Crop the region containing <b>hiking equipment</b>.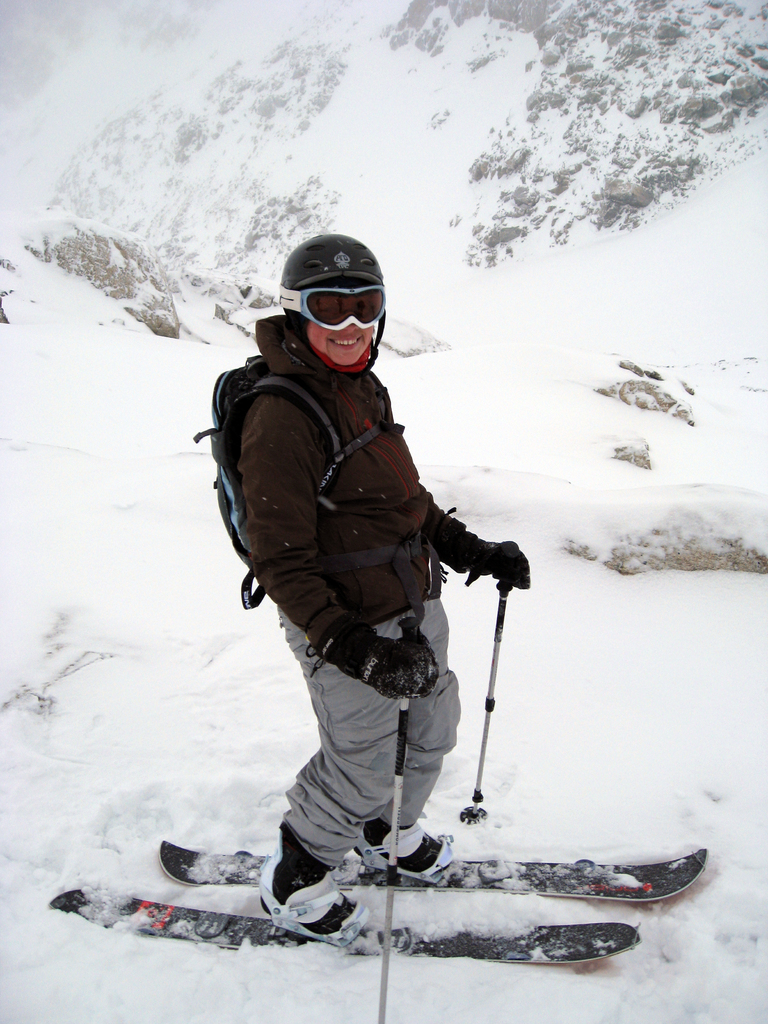
Crop region: [x1=460, y1=541, x2=518, y2=831].
